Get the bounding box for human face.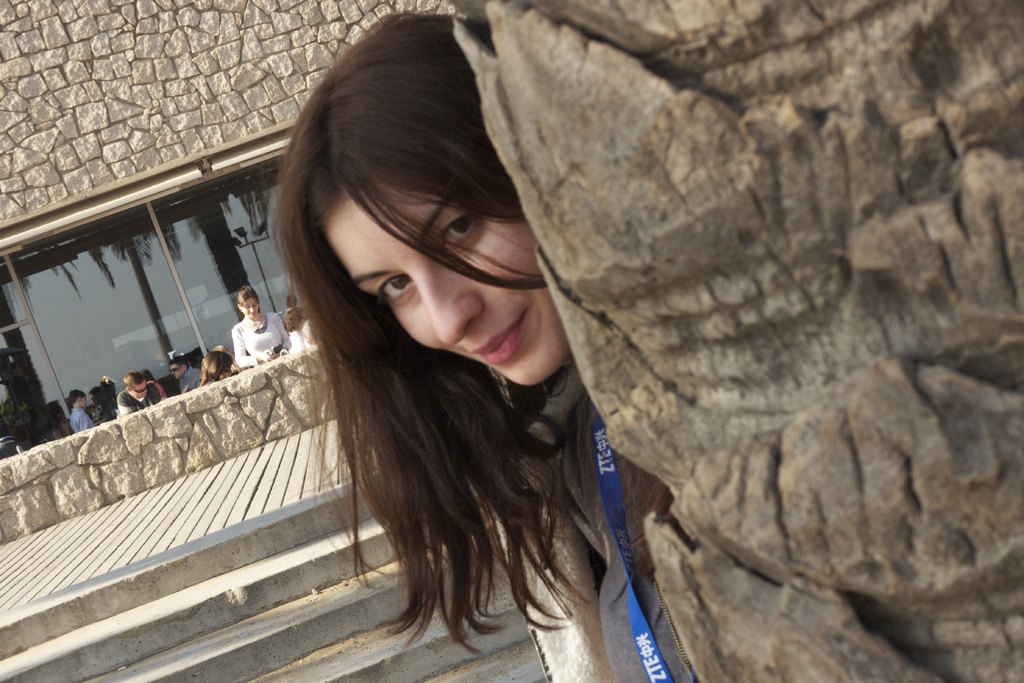
Rect(241, 299, 259, 318).
